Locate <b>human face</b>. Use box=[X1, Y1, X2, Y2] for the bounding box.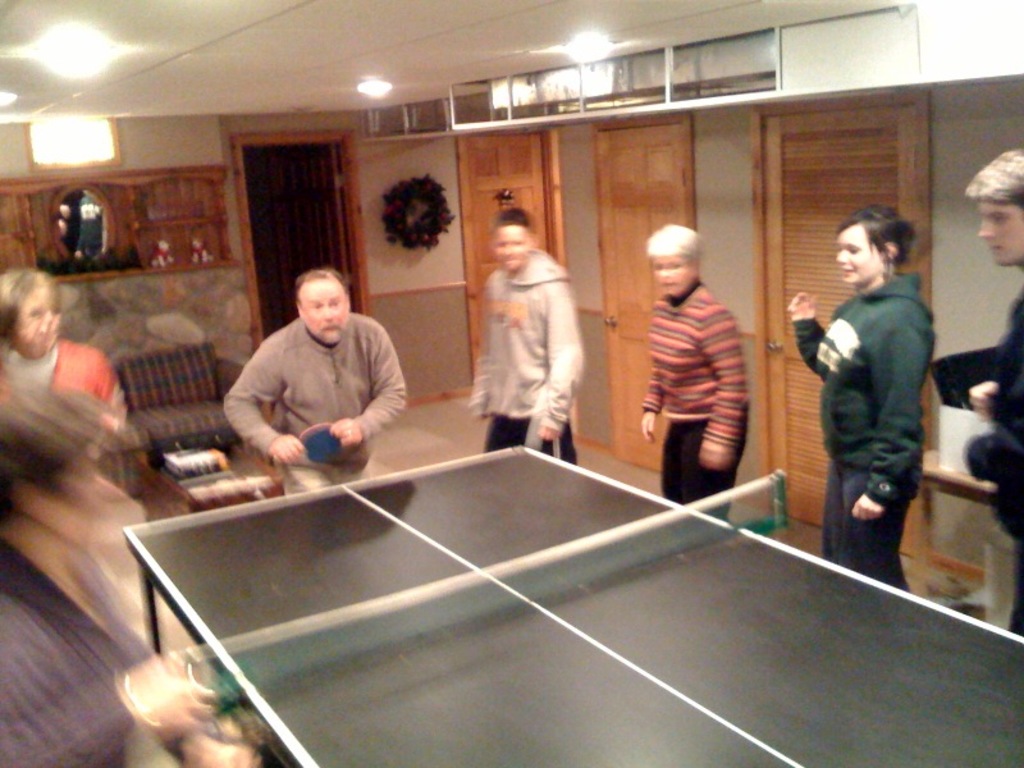
box=[653, 257, 695, 300].
